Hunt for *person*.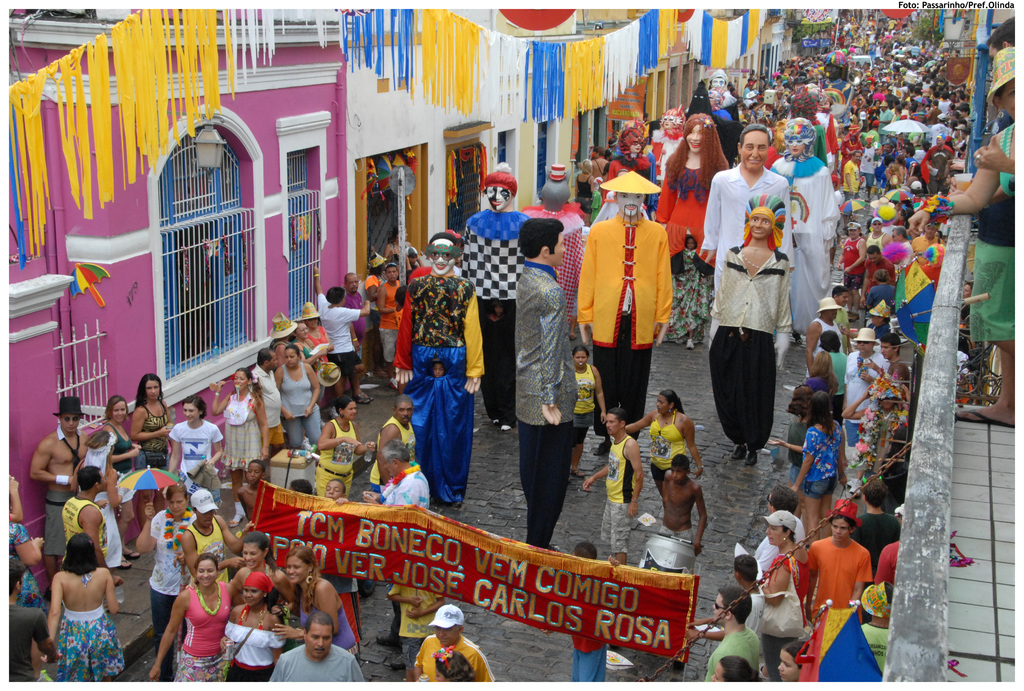
Hunted down at crop(394, 230, 485, 505).
